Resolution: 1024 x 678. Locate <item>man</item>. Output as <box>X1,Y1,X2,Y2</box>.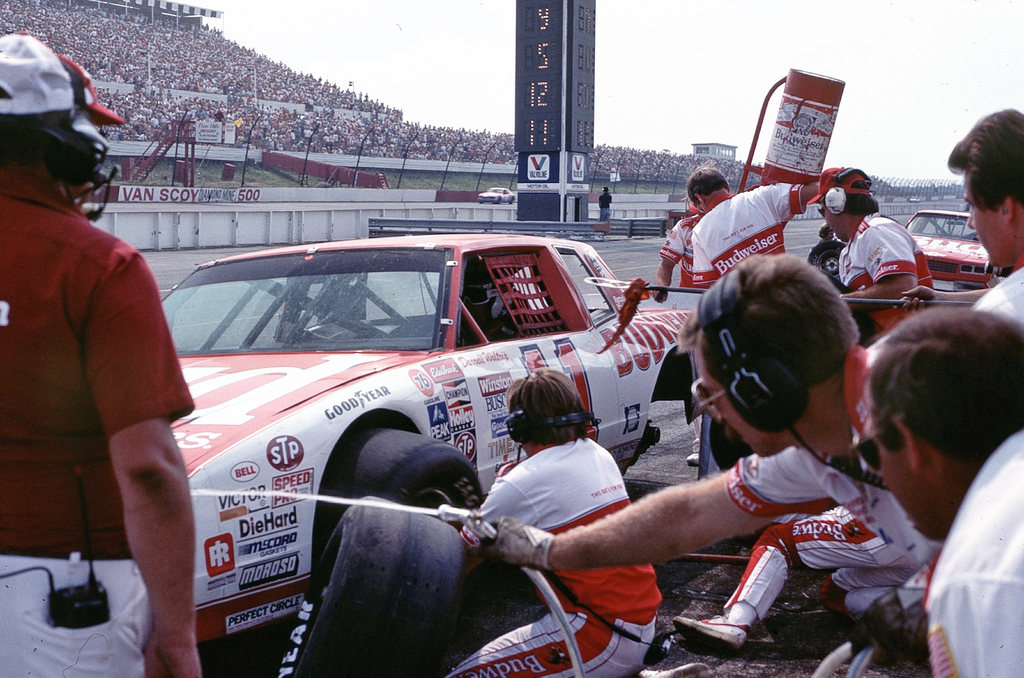
<box>442,370,662,677</box>.
